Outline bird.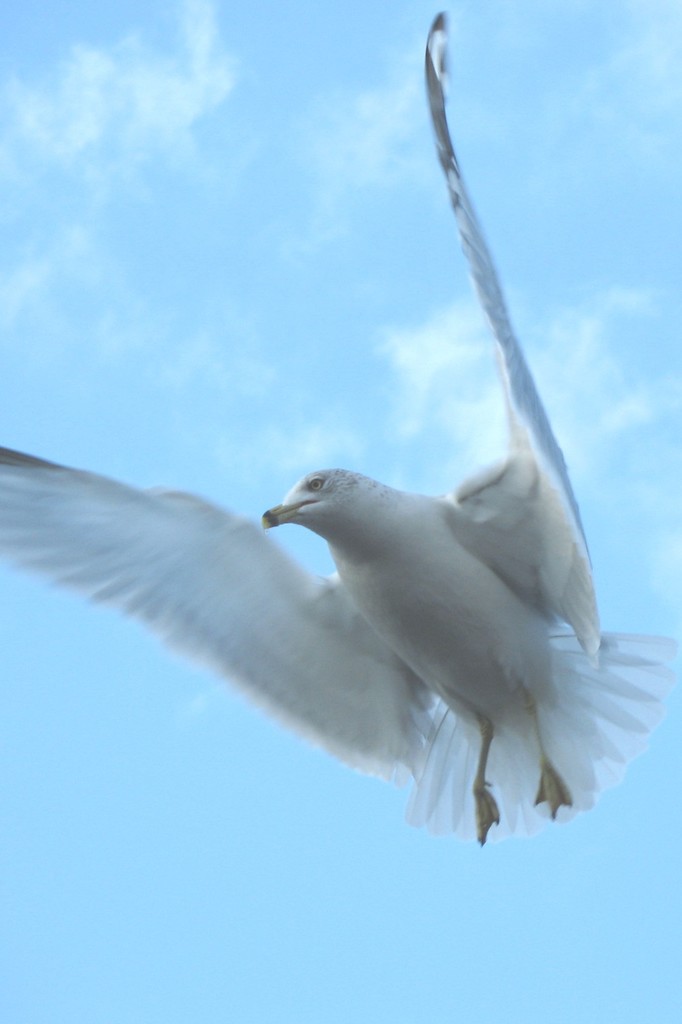
Outline: BBox(0, 10, 681, 850).
